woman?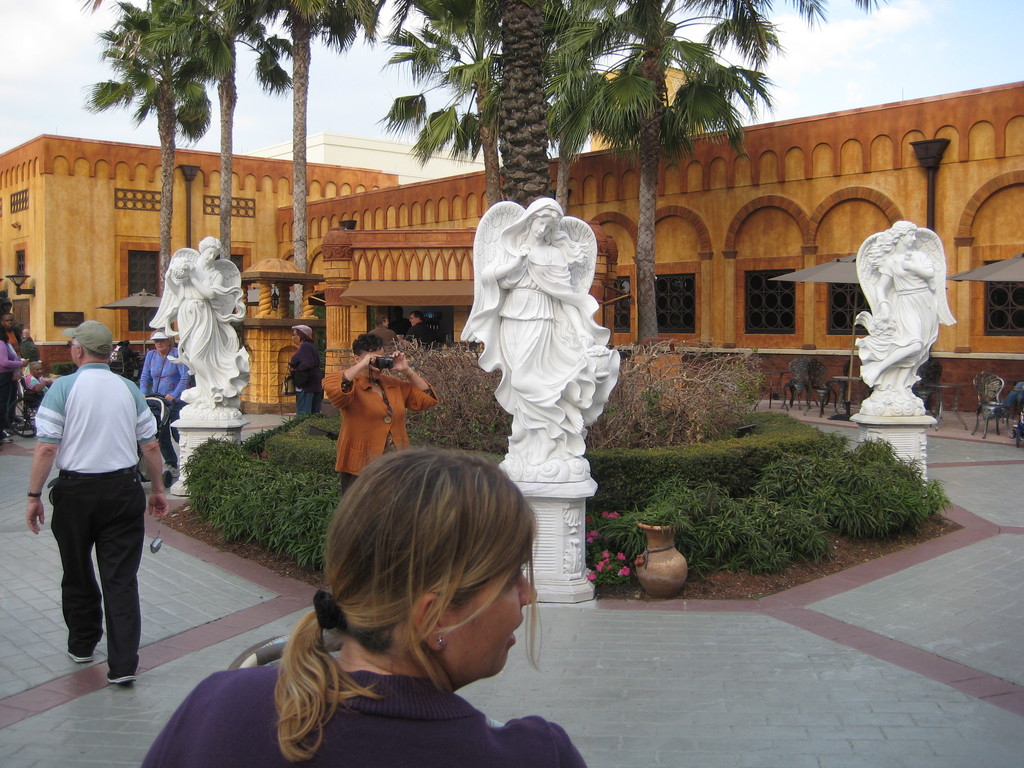
rect(856, 220, 940, 401)
